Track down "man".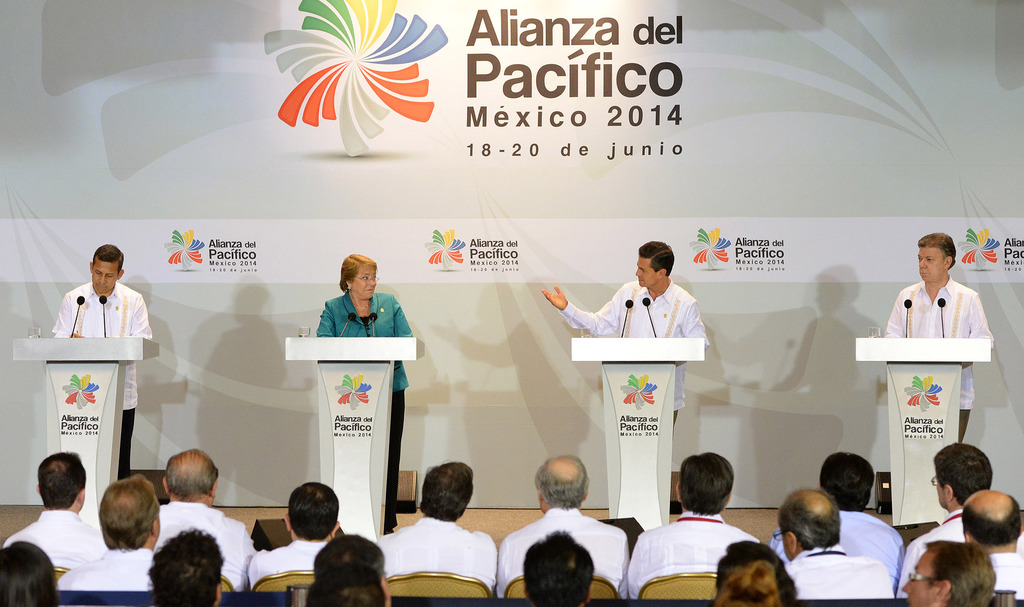
Tracked to {"left": 248, "top": 488, "right": 346, "bottom": 578}.
